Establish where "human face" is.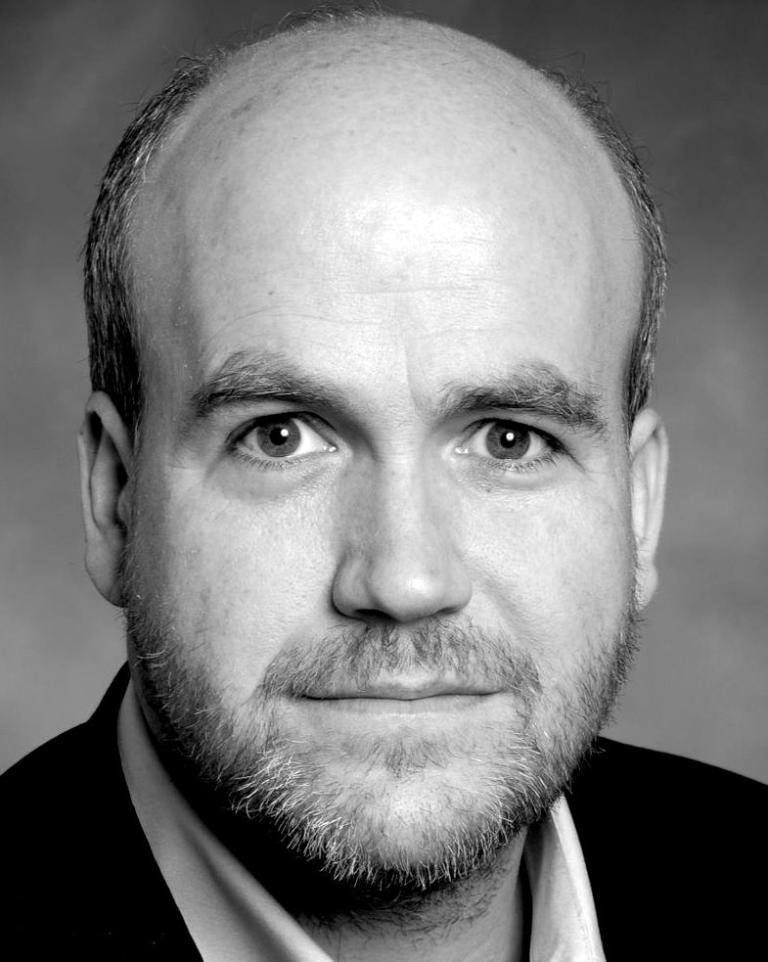
Established at l=135, t=130, r=637, b=885.
